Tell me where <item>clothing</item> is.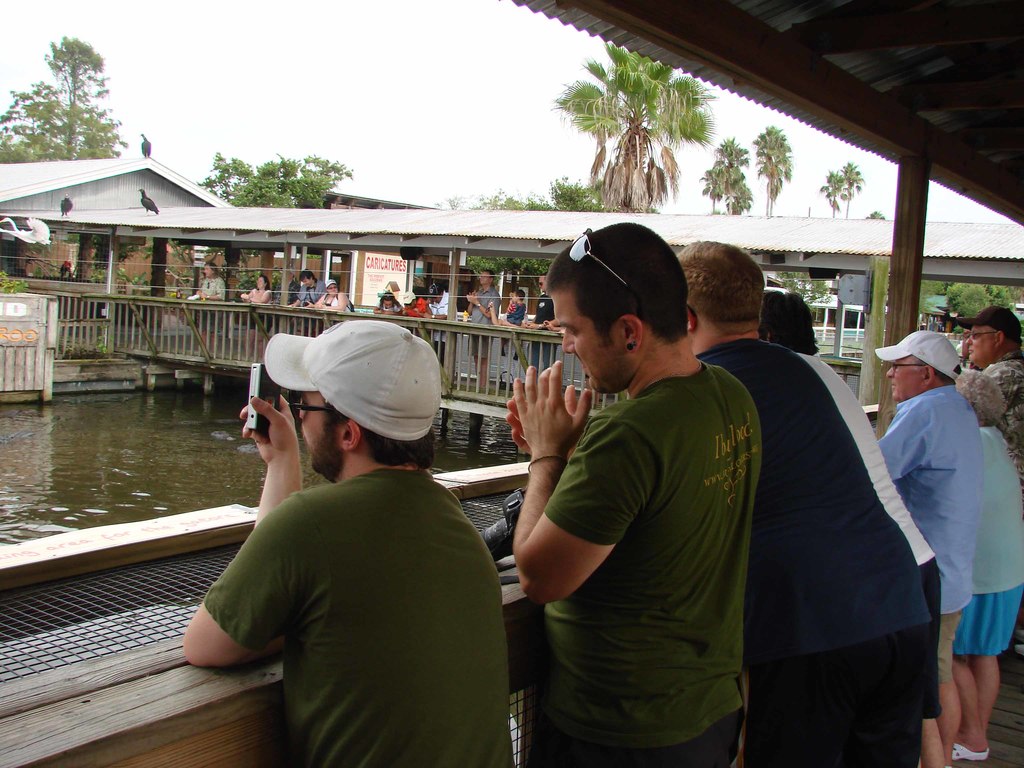
<item>clothing</item> is at 321 294 353 312.
